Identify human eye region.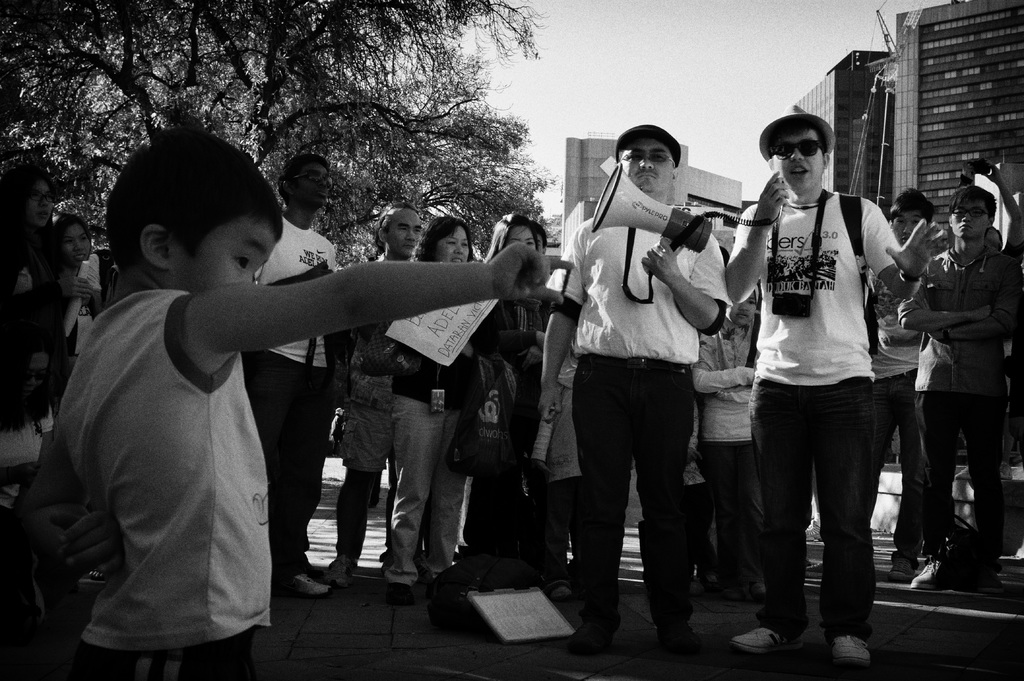
Region: (x1=80, y1=233, x2=86, y2=242).
